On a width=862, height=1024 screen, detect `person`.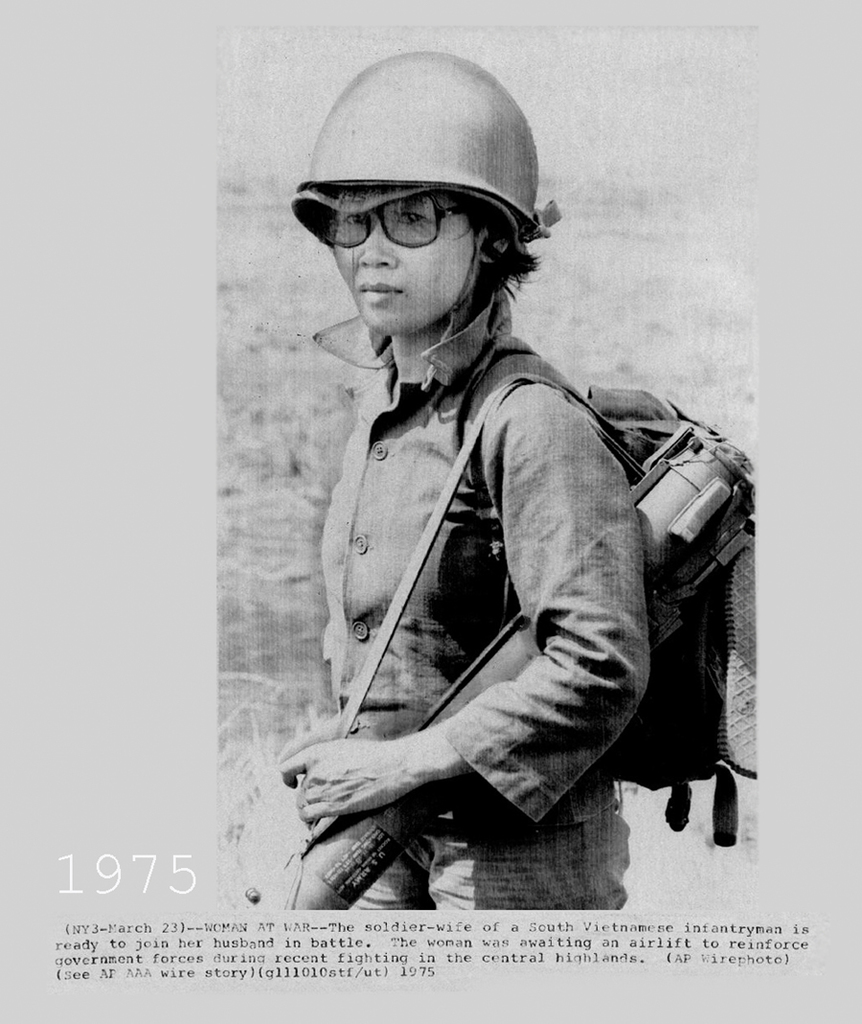
l=279, t=94, r=746, b=935.
